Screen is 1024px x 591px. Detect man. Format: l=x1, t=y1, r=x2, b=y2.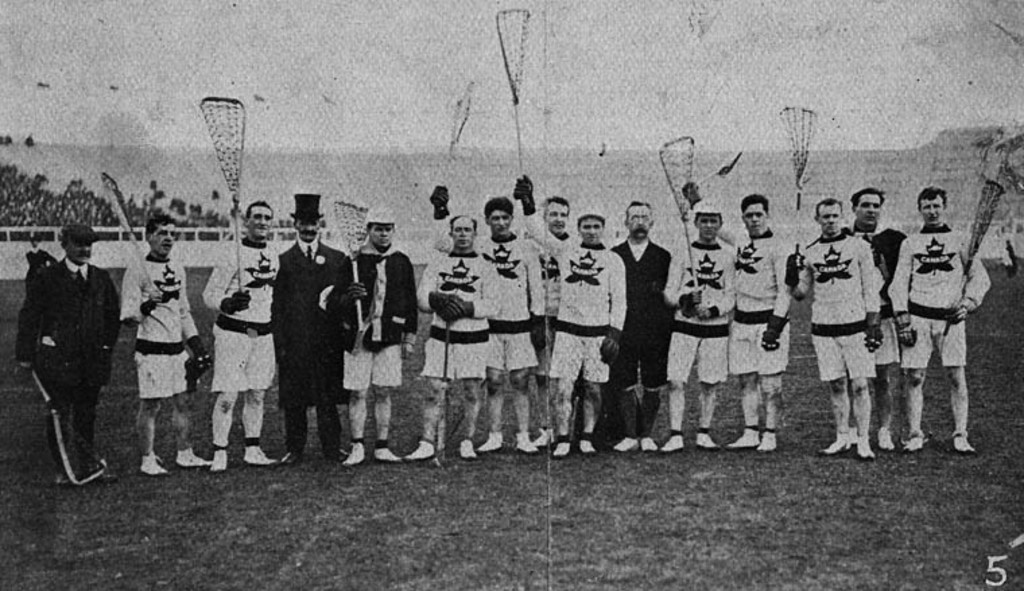
l=253, t=198, r=340, b=468.
